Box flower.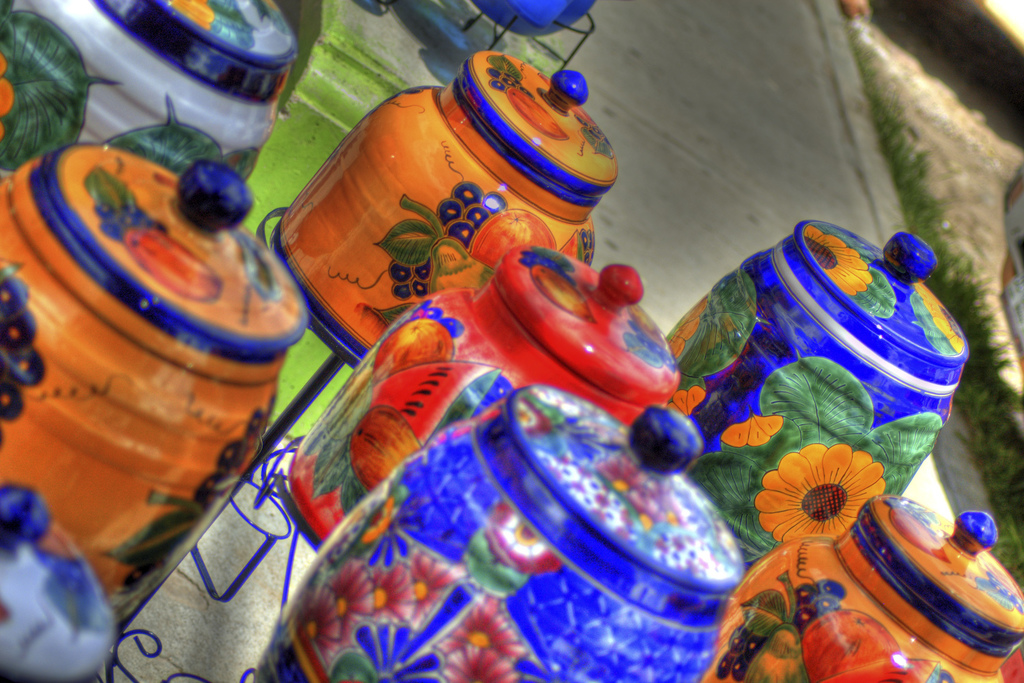
box=[759, 446, 897, 547].
